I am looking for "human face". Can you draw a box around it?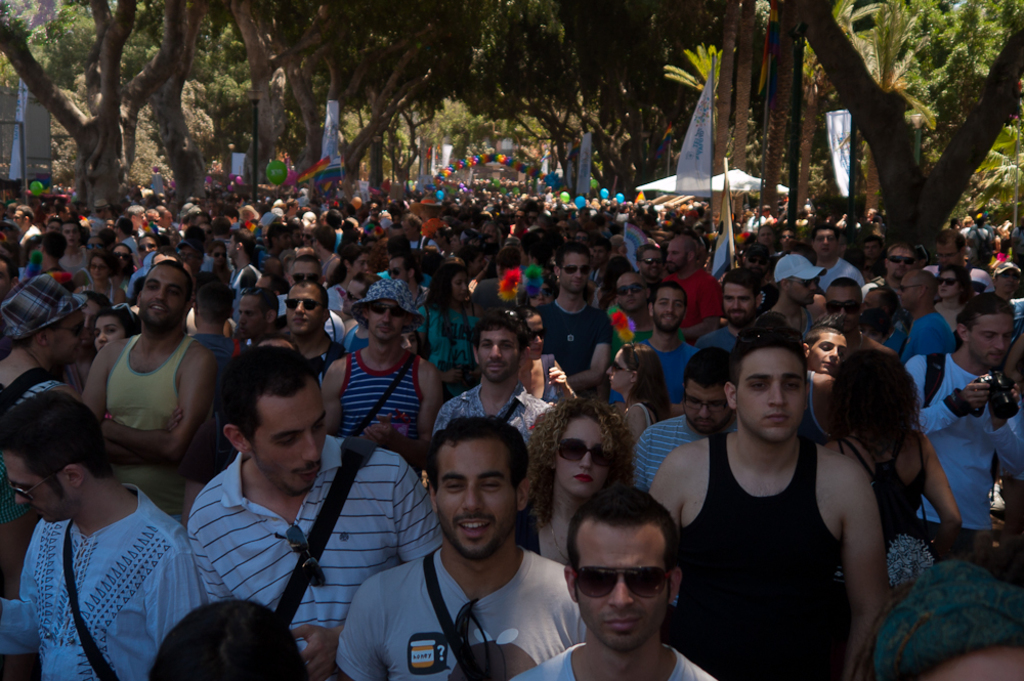
Sure, the bounding box is (left=93, top=315, right=127, bottom=352).
